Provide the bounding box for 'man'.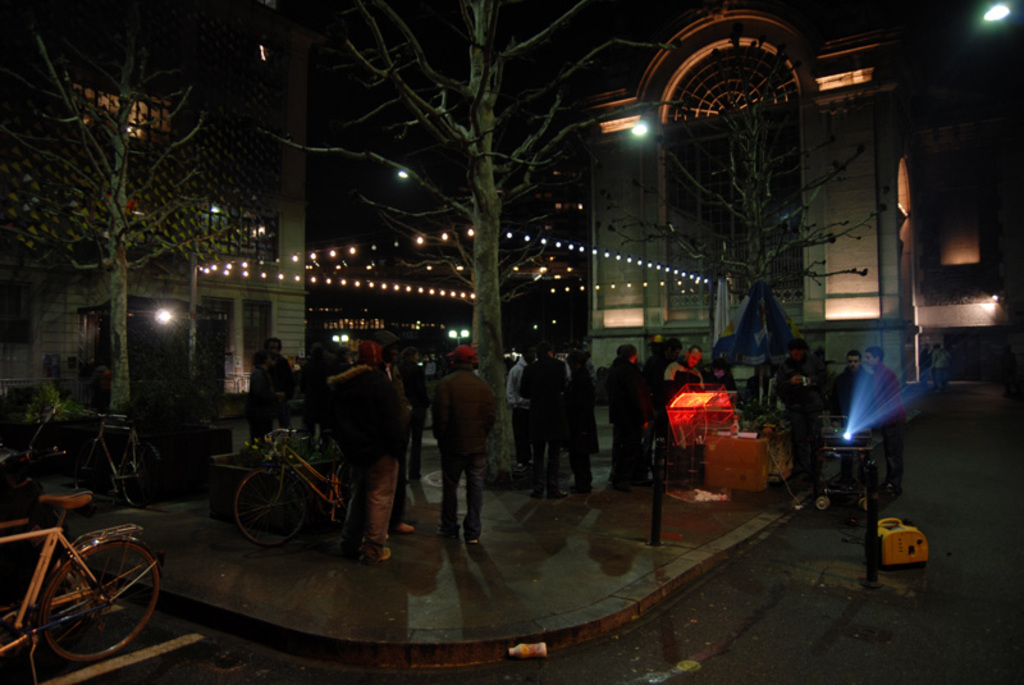
pyautogui.locateOnScreen(776, 337, 828, 480).
